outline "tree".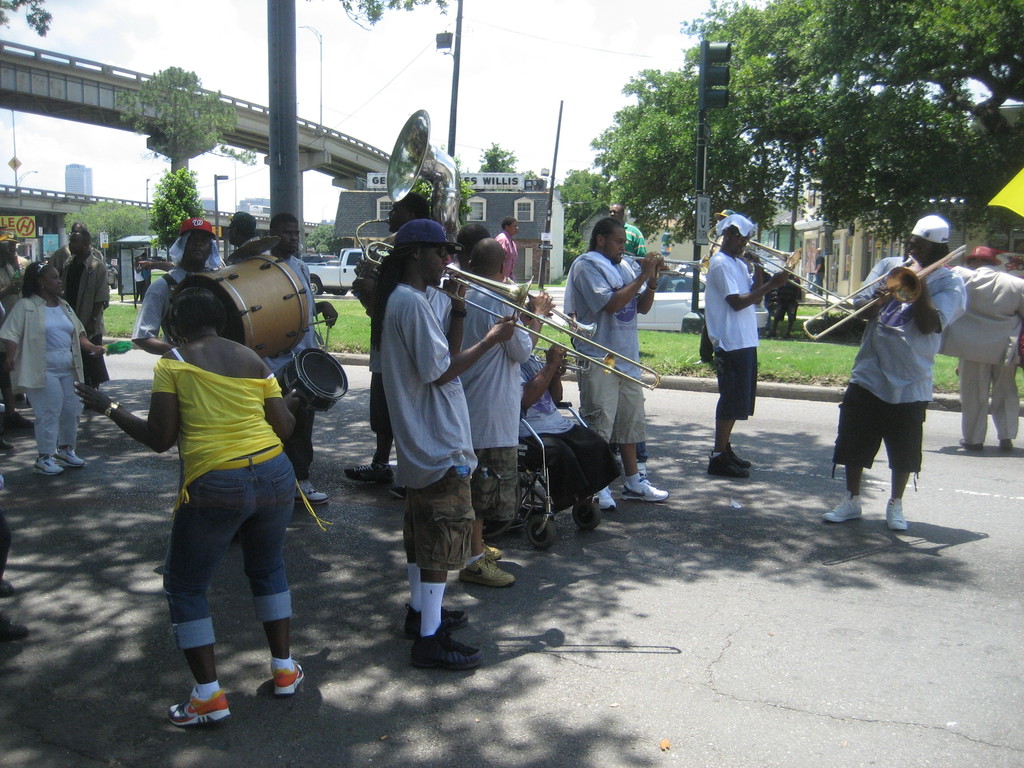
Outline: x1=154 y1=164 x2=210 y2=253.
